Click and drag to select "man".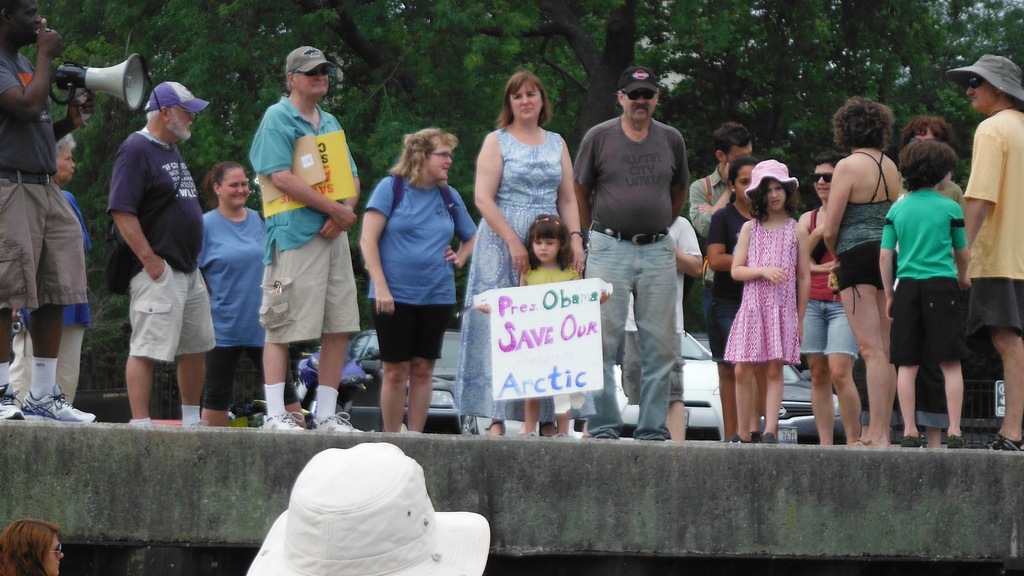
Selection: box(678, 115, 766, 437).
